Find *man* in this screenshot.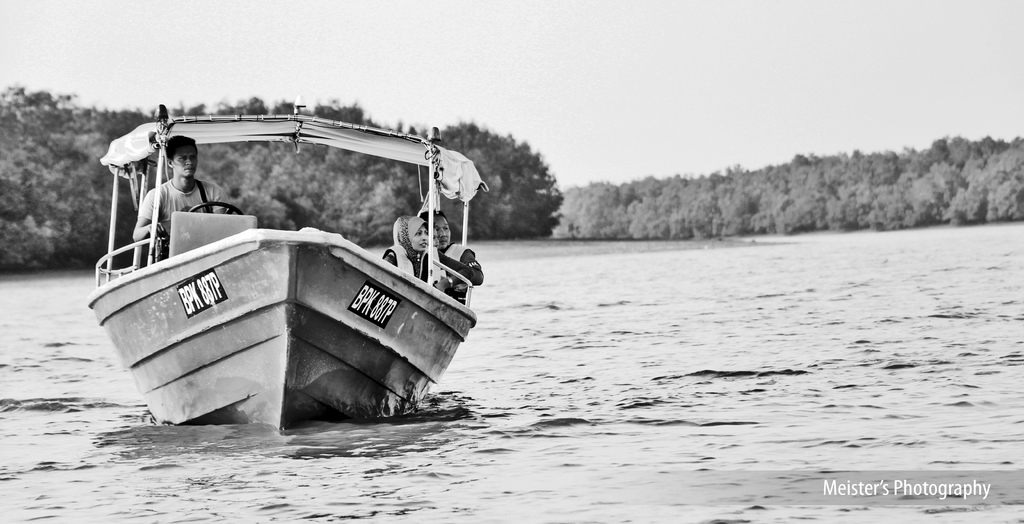
The bounding box for *man* is left=108, top=138, right=227, bottom=245.
